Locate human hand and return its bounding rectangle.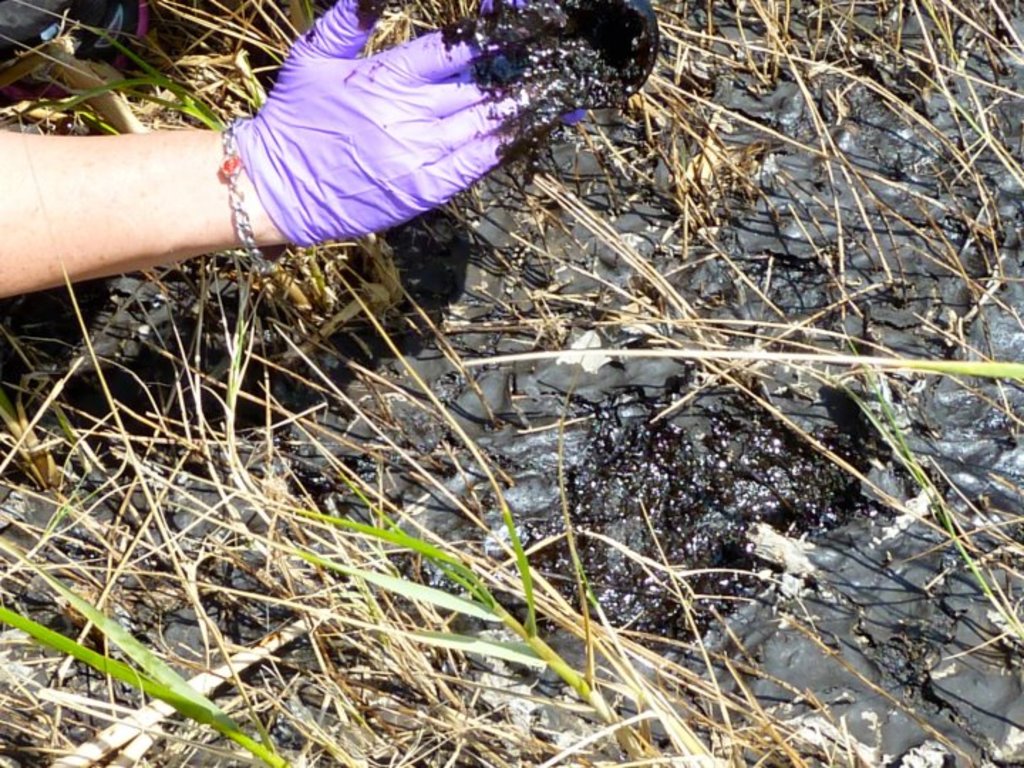
156, 43, 535, 280.
